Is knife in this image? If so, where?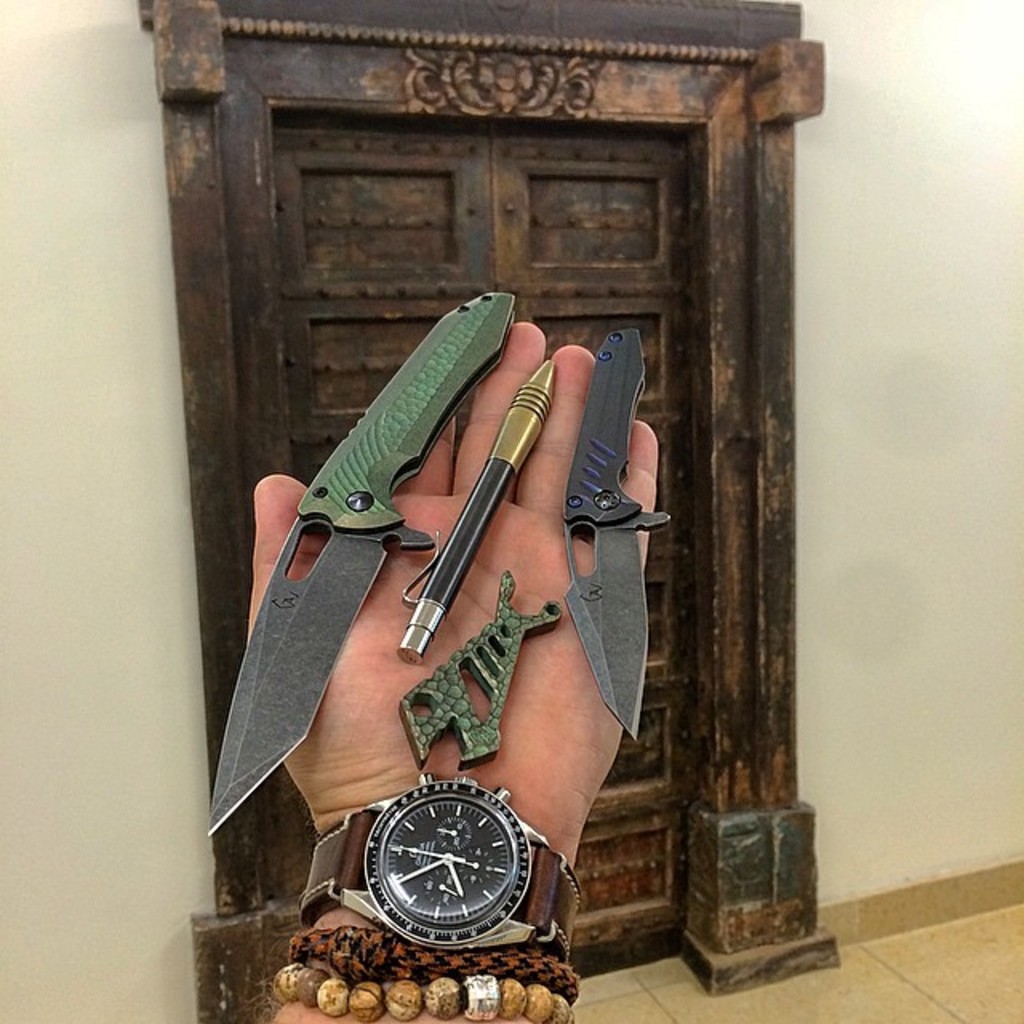
Yes, at left=208, top=285, right=522, bottom=848.
